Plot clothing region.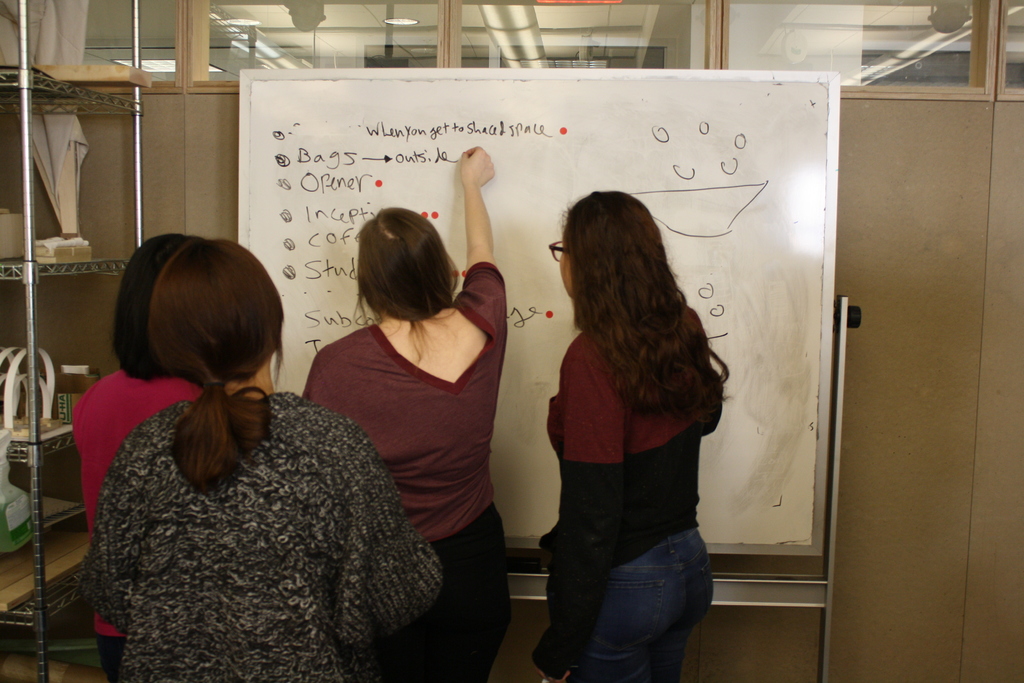
Plotted at (x1=77, y1=365, x2=212, y2=682).
